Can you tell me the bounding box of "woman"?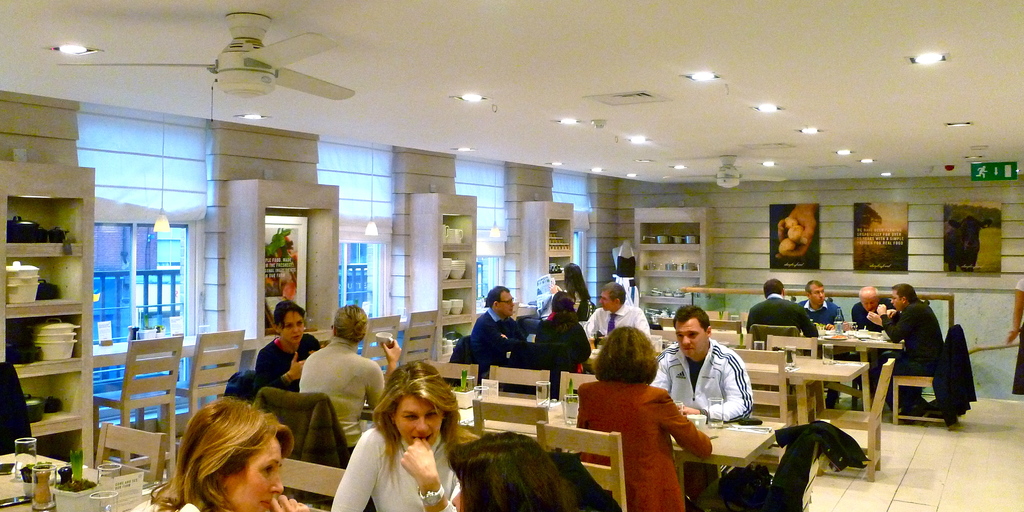
rect(436, 430, 569, 511).
